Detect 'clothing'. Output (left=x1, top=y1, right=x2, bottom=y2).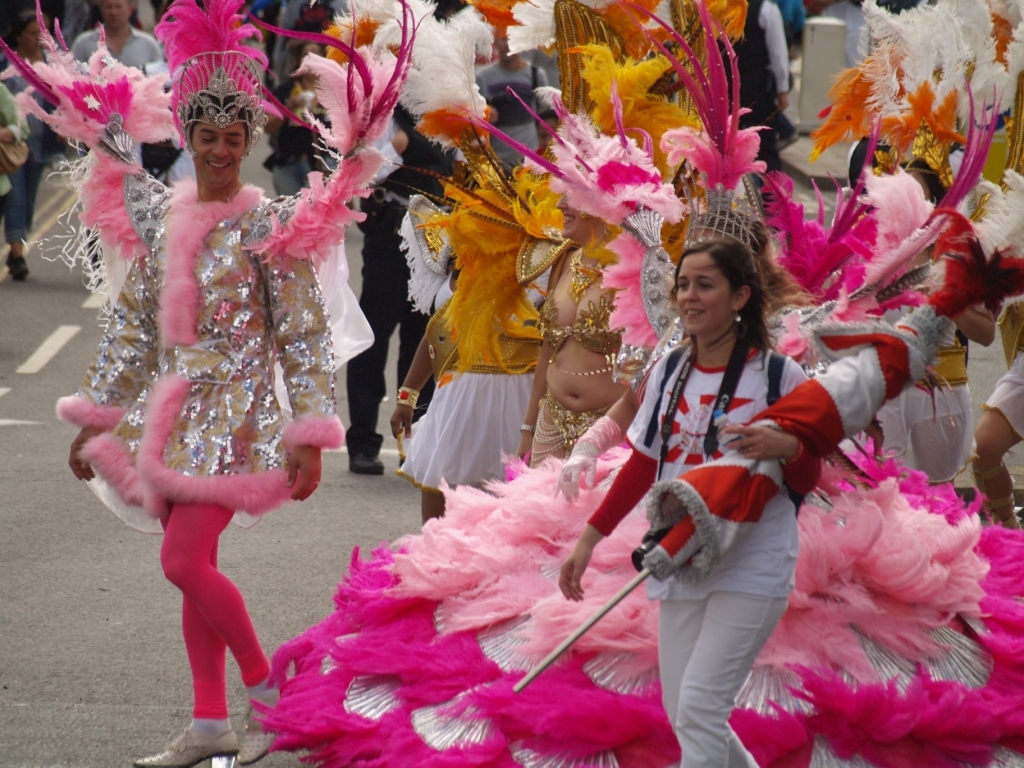
(left=56, top=181, right=344, bottom=719).
